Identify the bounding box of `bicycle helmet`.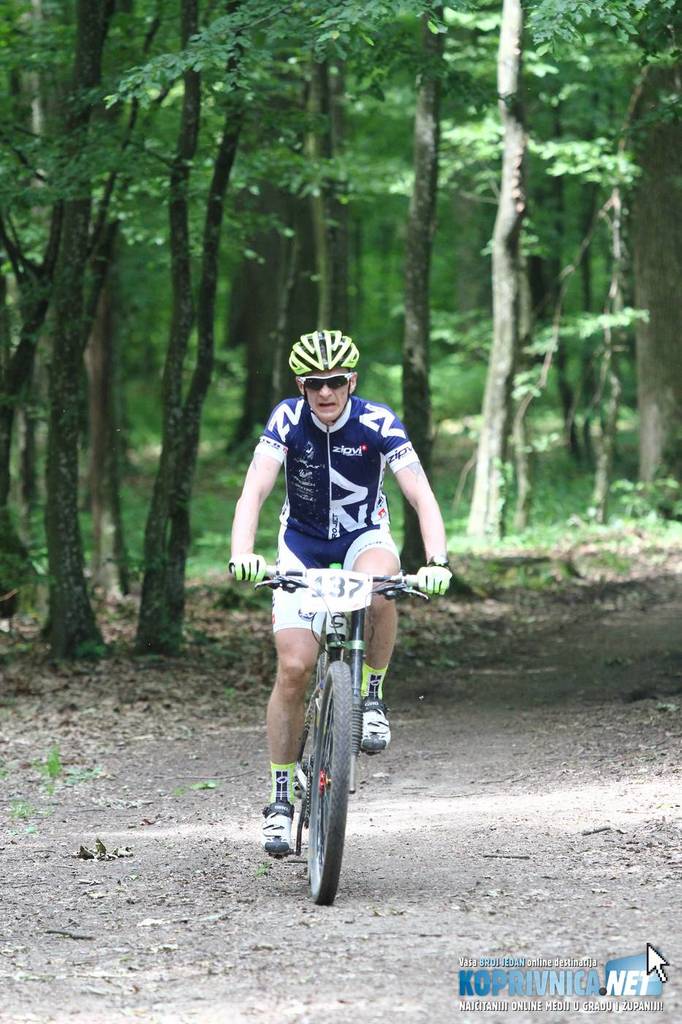
277, 324, 355, 372.
